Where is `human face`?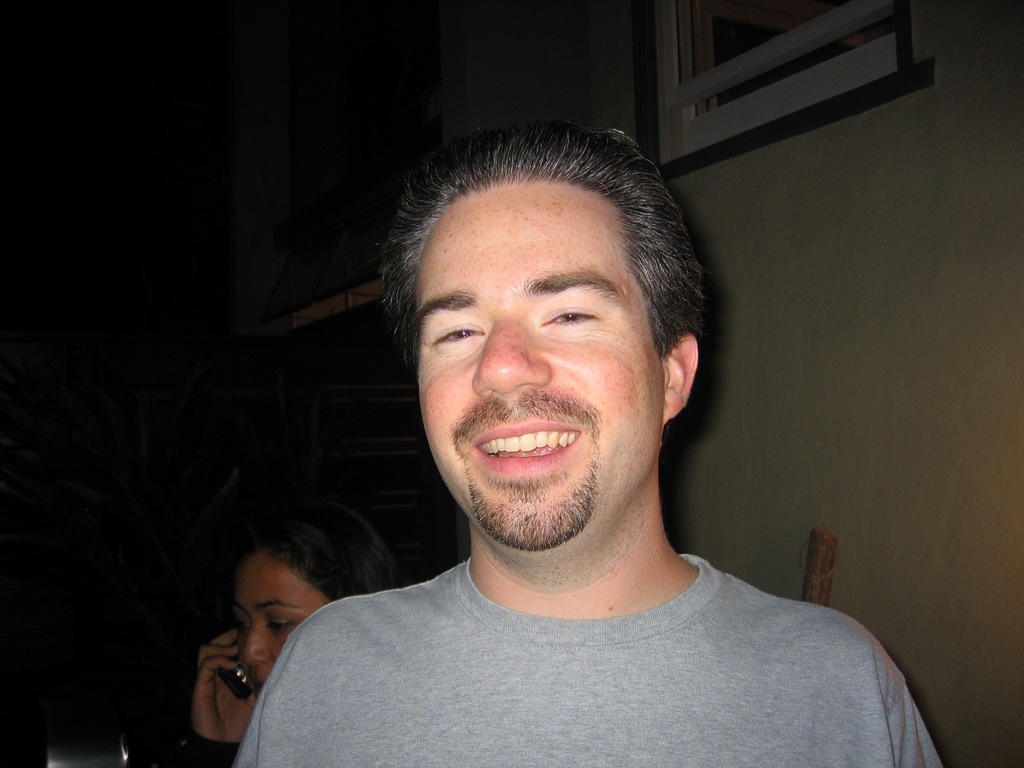
[232,550,324,691].
